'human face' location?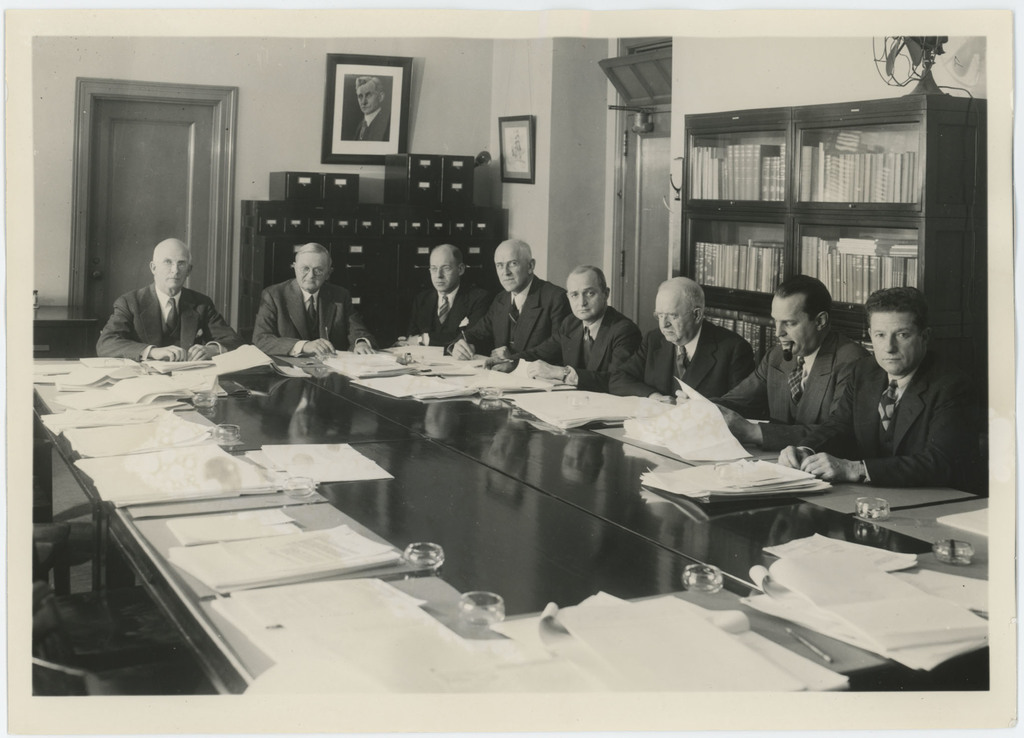
locate(870, 311, 919, 374)
